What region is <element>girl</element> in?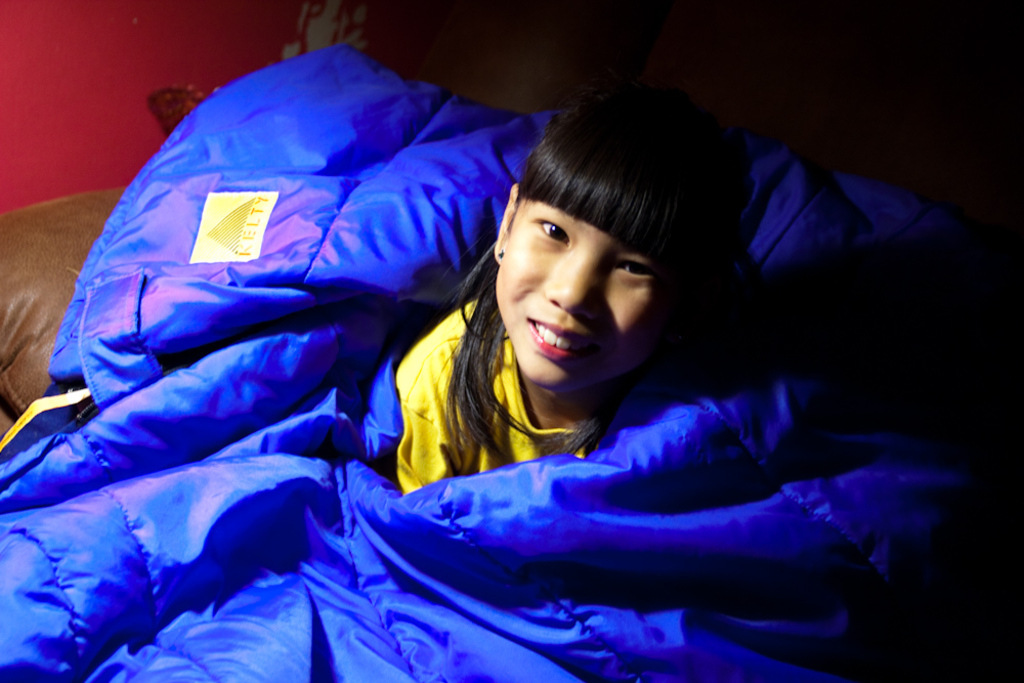
bbox=(383, 87, 754, 505).
